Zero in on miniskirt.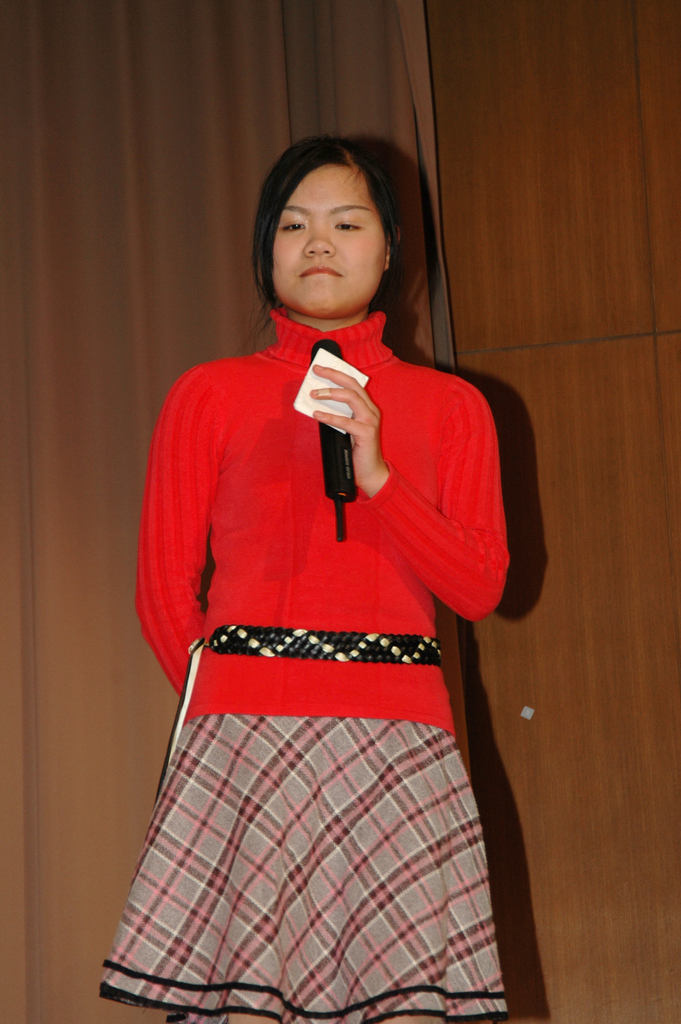
Zeroed in: locate(97, 714, 509, 1023).
